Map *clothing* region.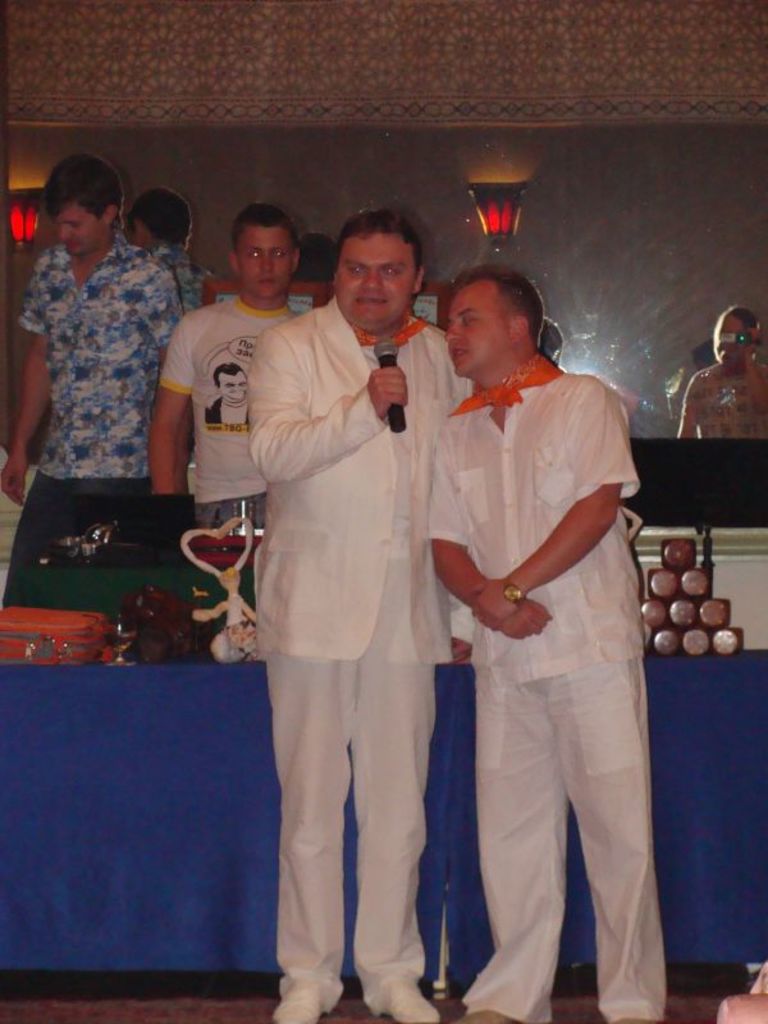
Mapped to detection(676, 355, 763, 435).
